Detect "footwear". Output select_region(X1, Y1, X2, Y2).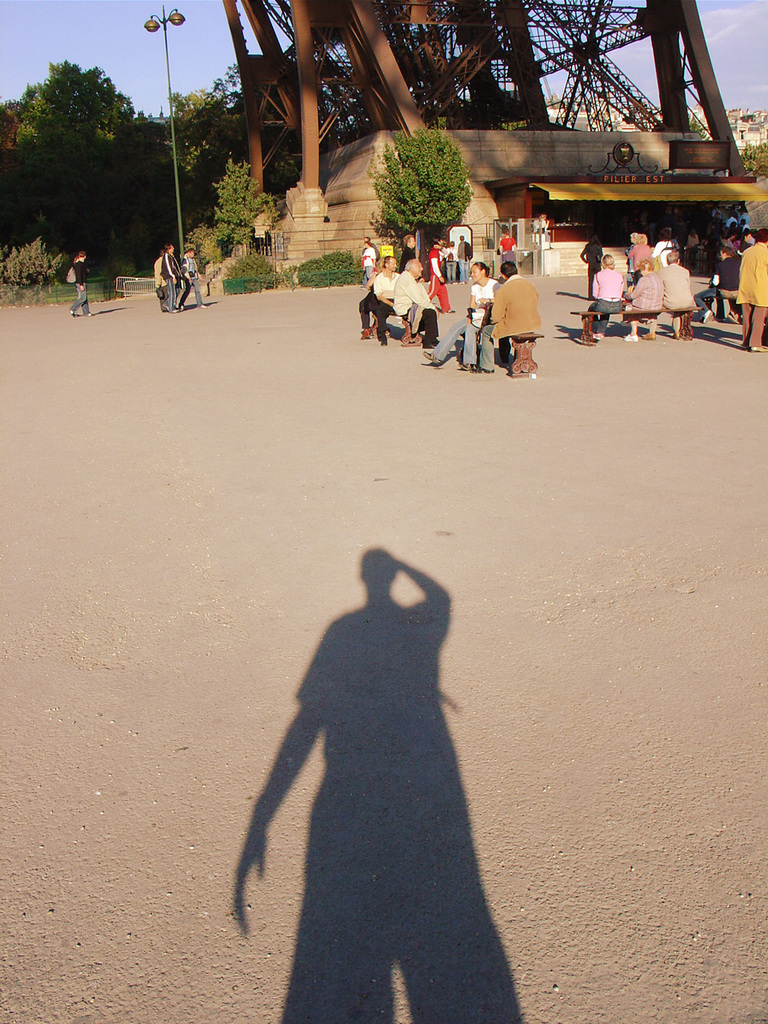
select_region(623, 333, 636, 340).
